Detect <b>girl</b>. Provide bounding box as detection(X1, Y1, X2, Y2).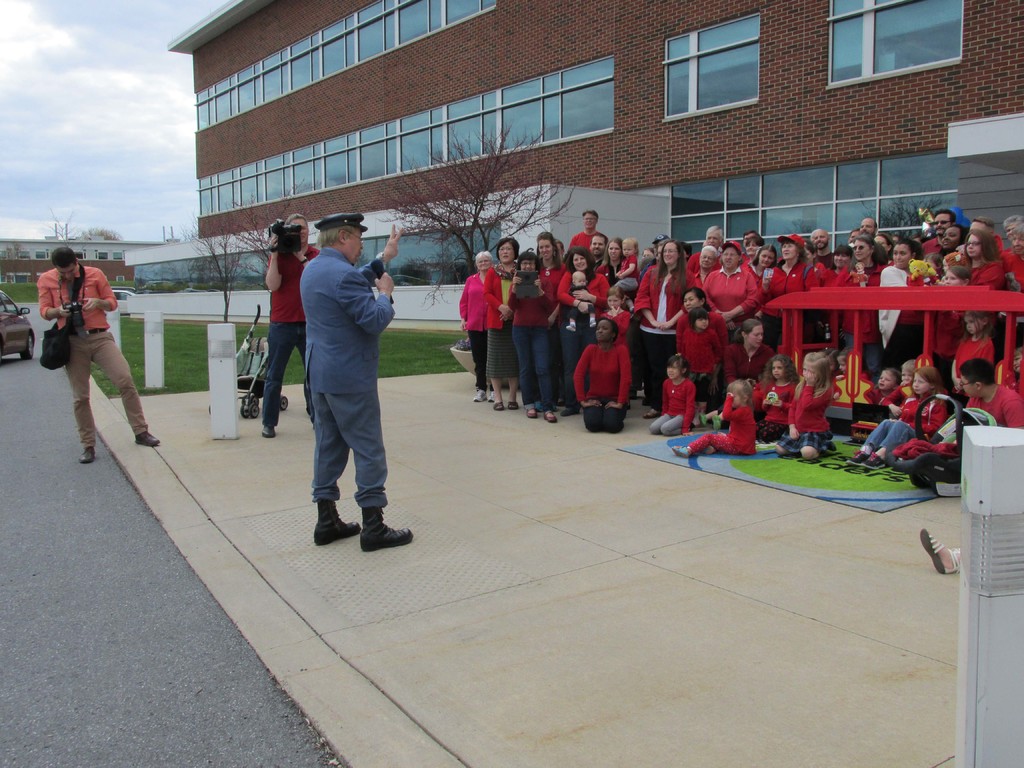
detection(615, 239, 639, 292).
